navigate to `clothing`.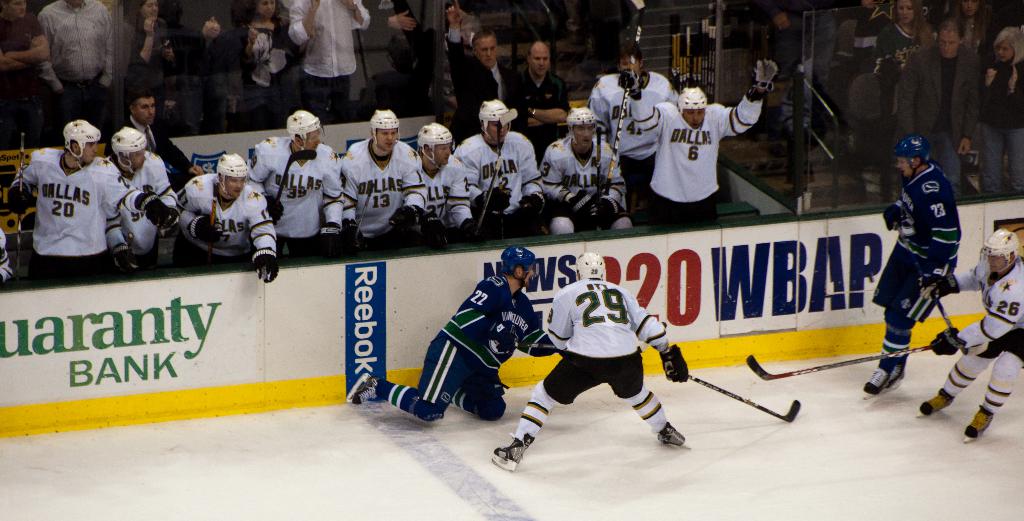
Navigation target: 638:87:765:212.
